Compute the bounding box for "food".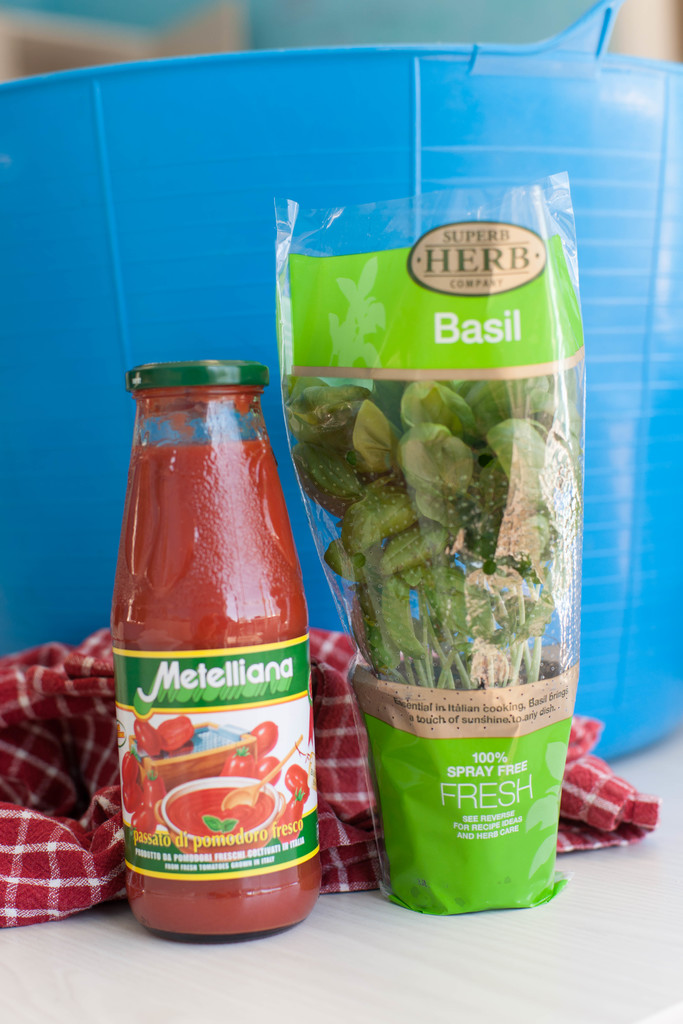
rect(120, 414, 311, 908).
